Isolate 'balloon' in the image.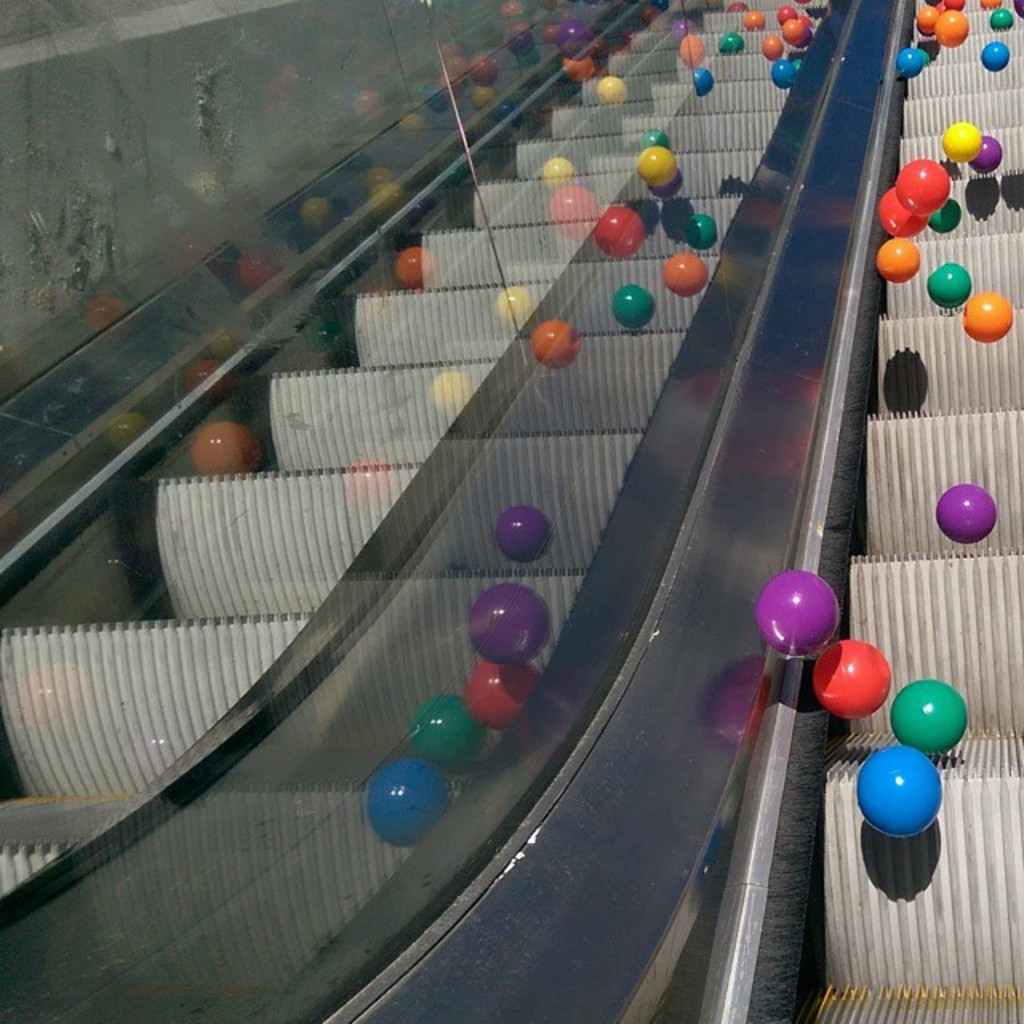
Isolated region: l=978, t=37, r=1013, b=74.
